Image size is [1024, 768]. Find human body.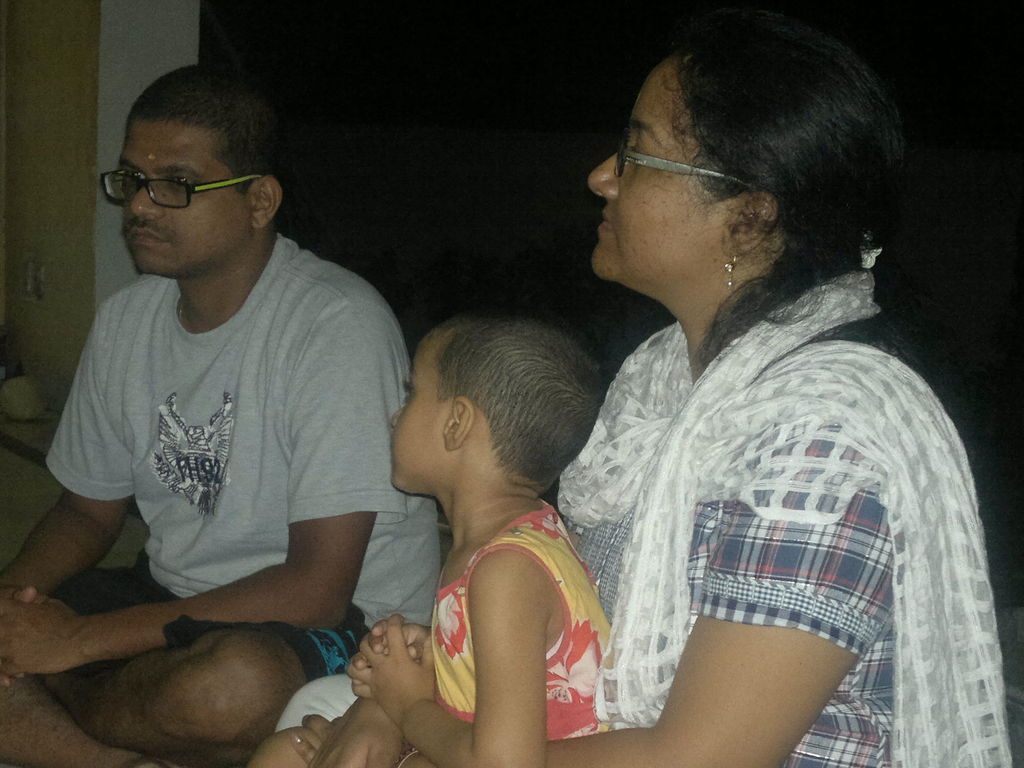
box(246, 306, 609, 767).
